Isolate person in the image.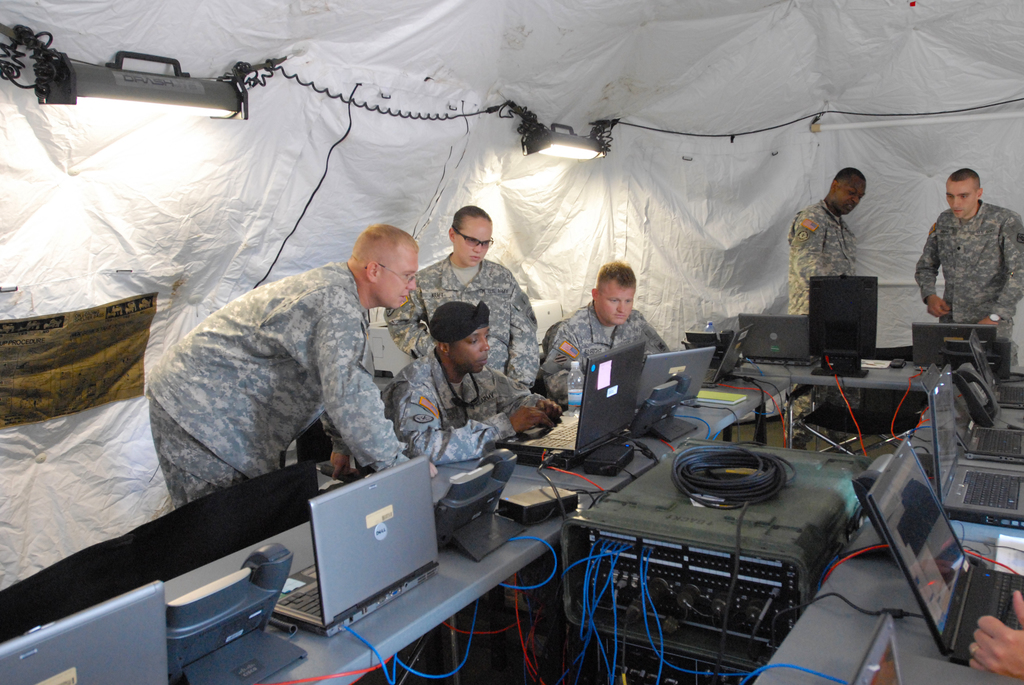
Isolated region: box(381, 298, 568, 462).
